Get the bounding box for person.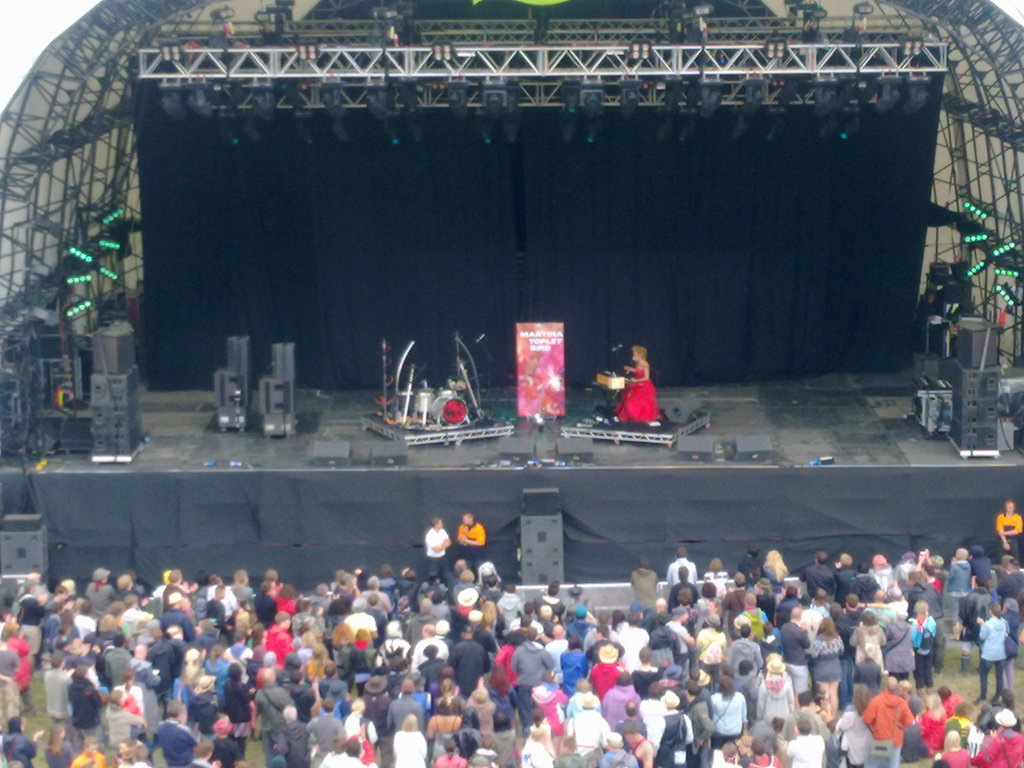
454,508,487,573.
